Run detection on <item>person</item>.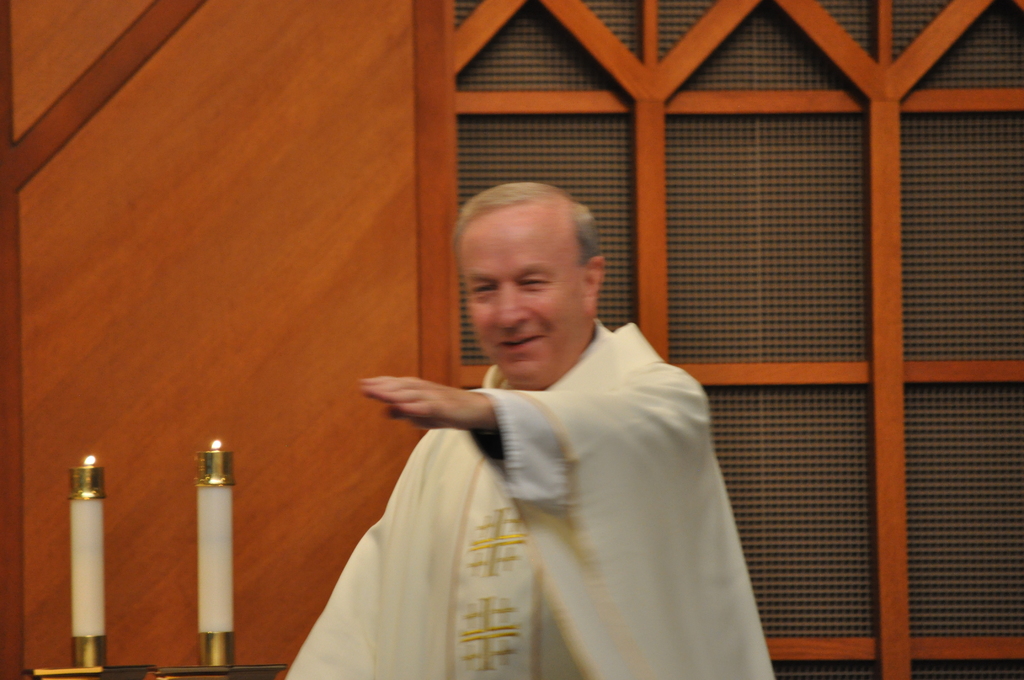
Result: bbox=[325, 206, 784, 679].
